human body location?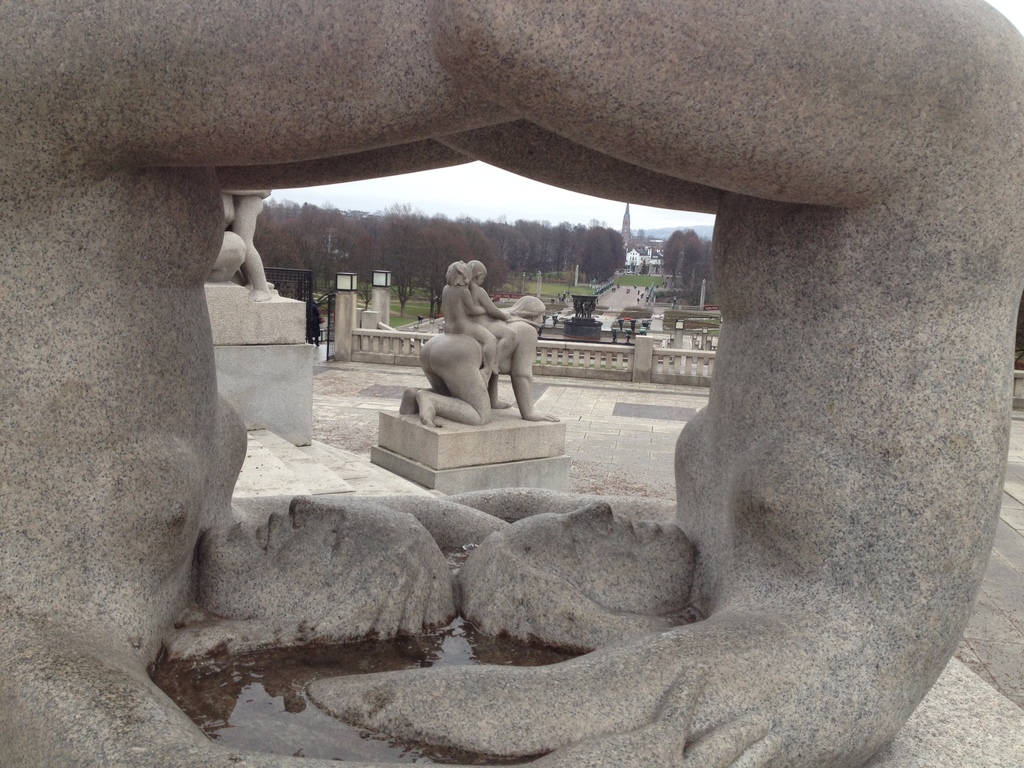
x1=440 y1=283 x2=499 y2=376
